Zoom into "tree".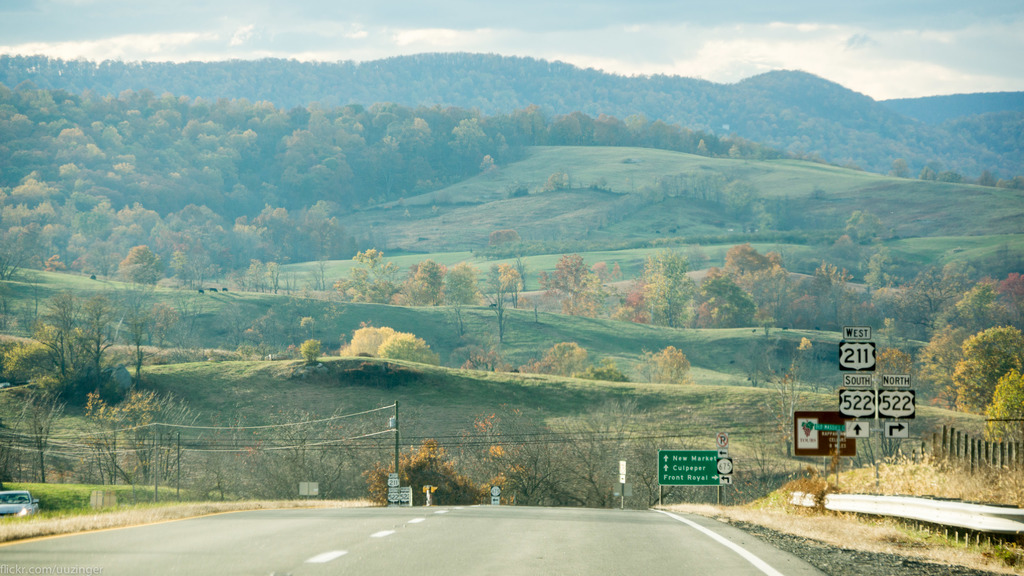
Zoom target: Rect(525, 340, 584, 380).
